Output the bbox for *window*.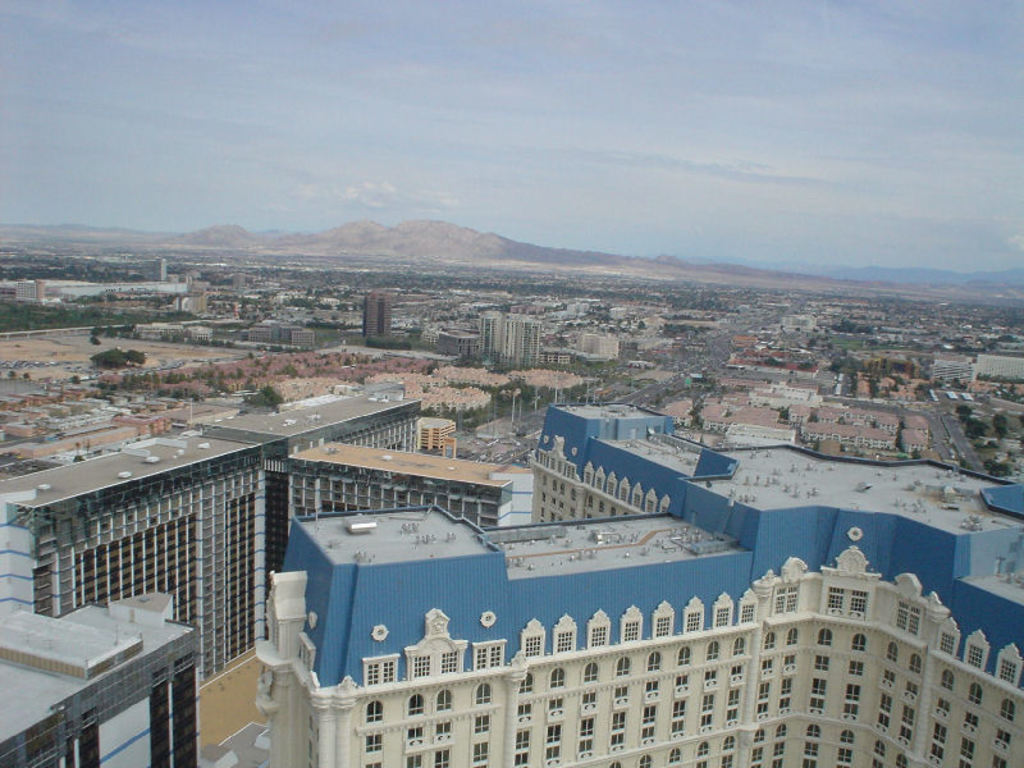
bbox=(900, 728, 913, 745).
